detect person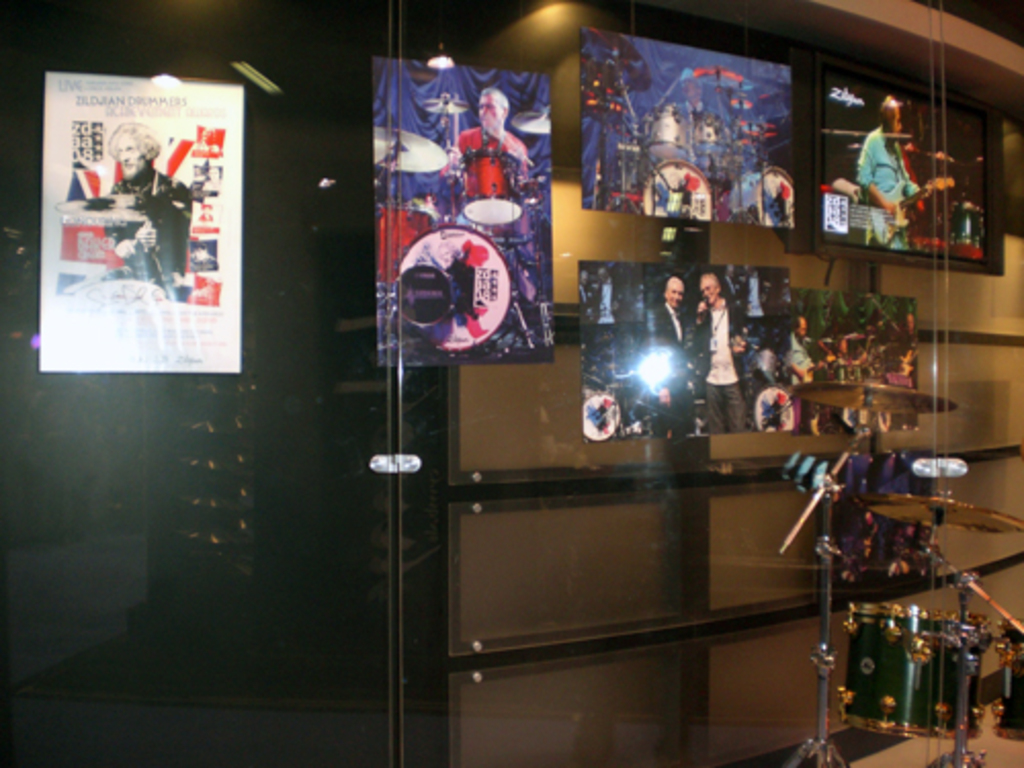
left=696, top=272, right=752, bottom=424
